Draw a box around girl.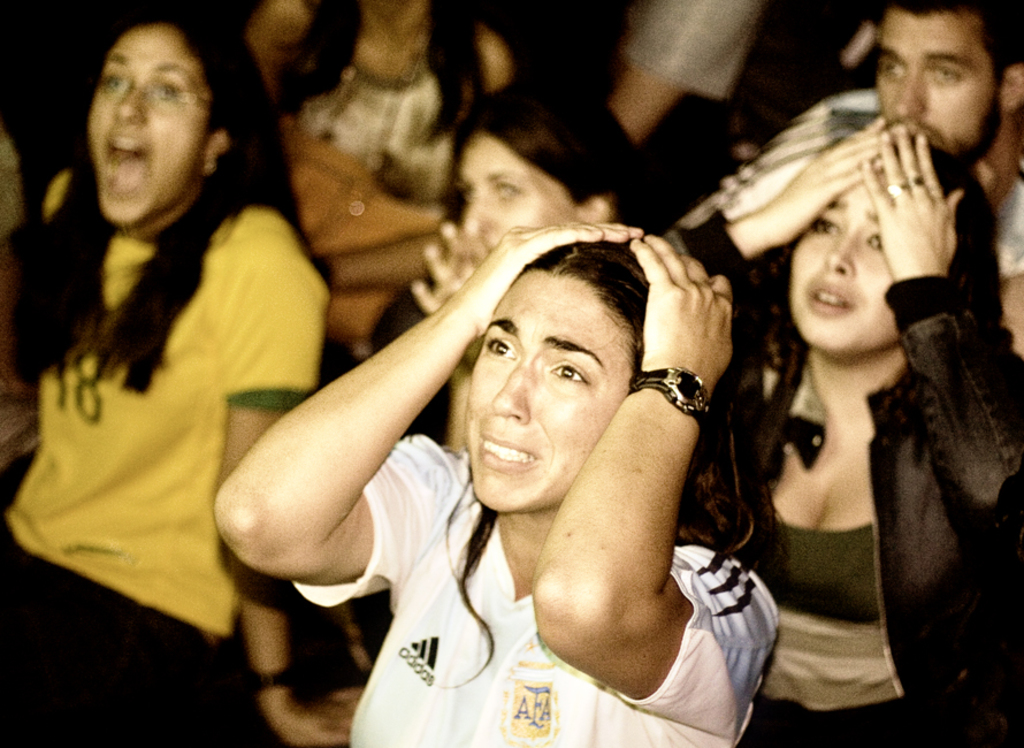
658 117 1023 747.
